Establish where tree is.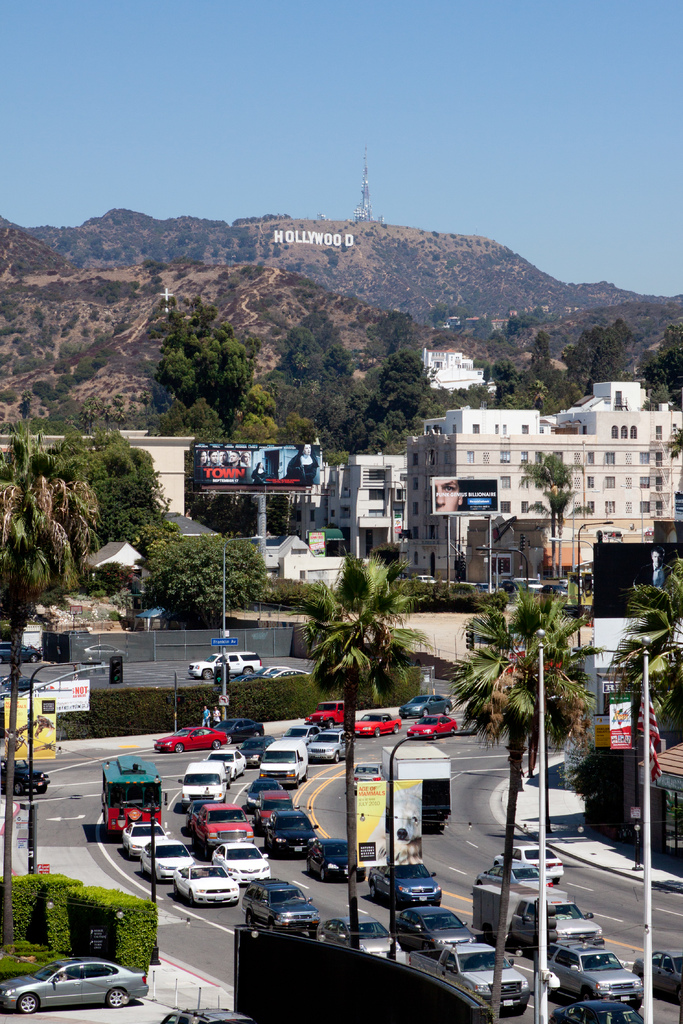
Established at Rect(257, 301, 353, 452).
